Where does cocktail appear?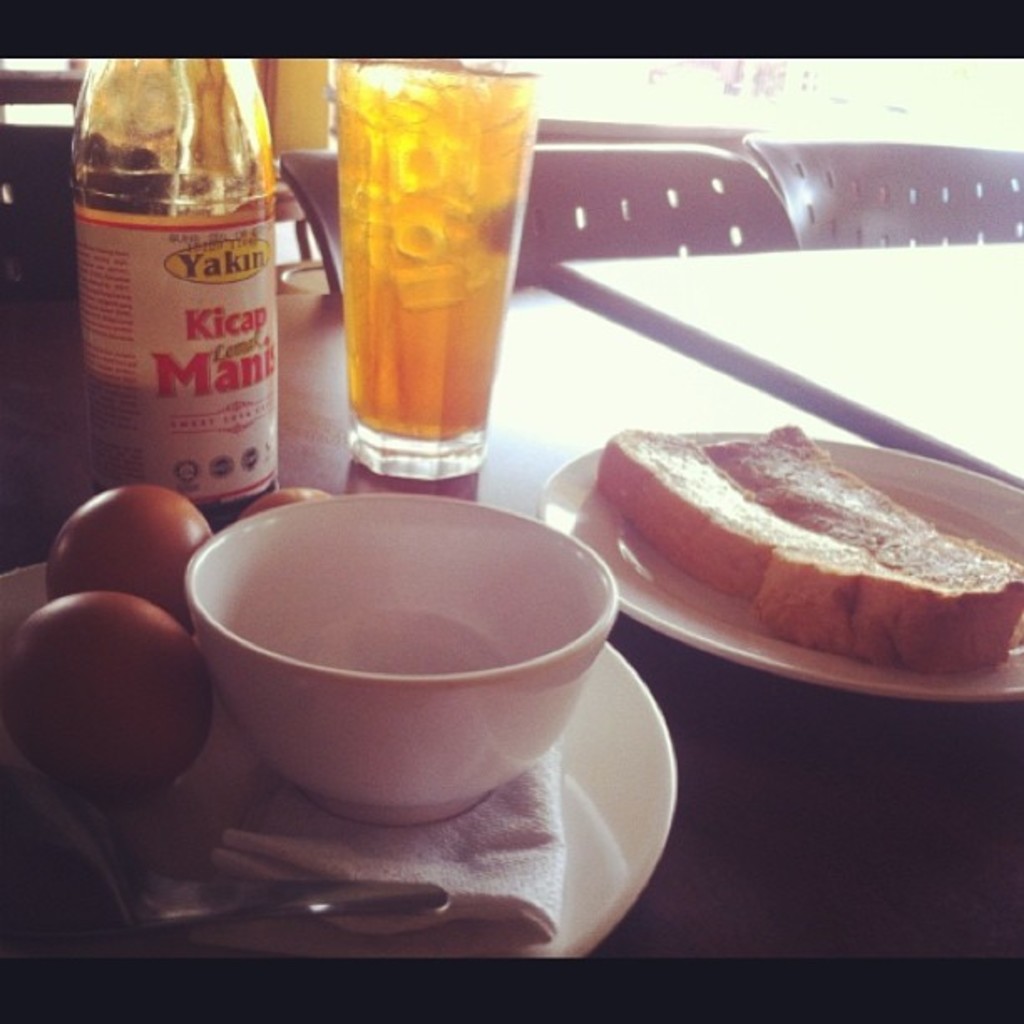
Appears at x1=313, y1=42, x2=544, y2=482.
